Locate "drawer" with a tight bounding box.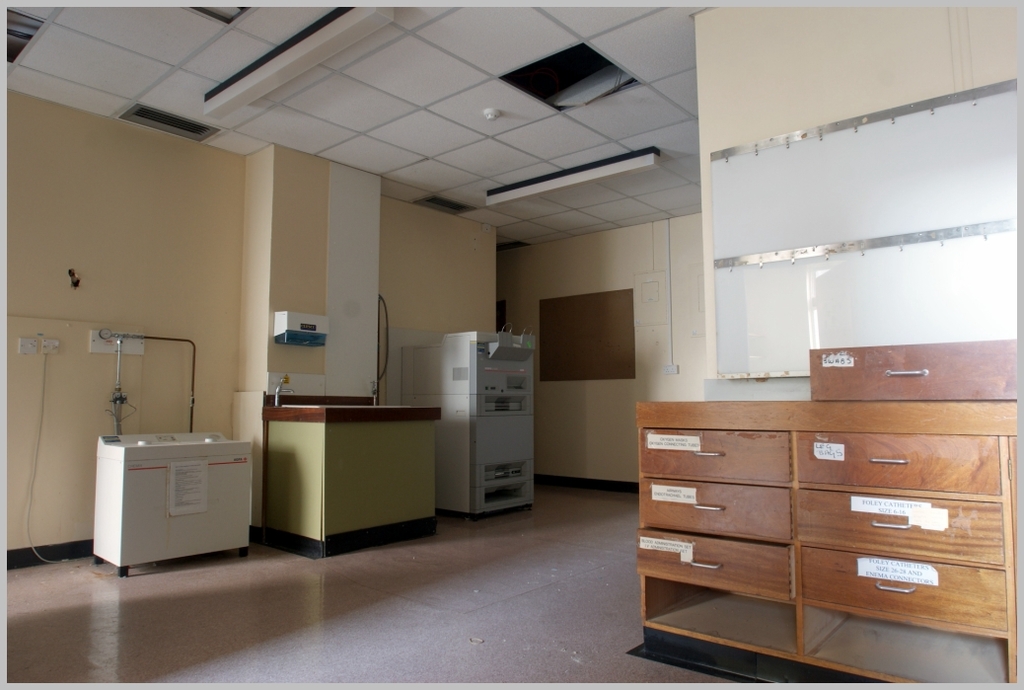
BBox(794, 433, 1004, 494).
